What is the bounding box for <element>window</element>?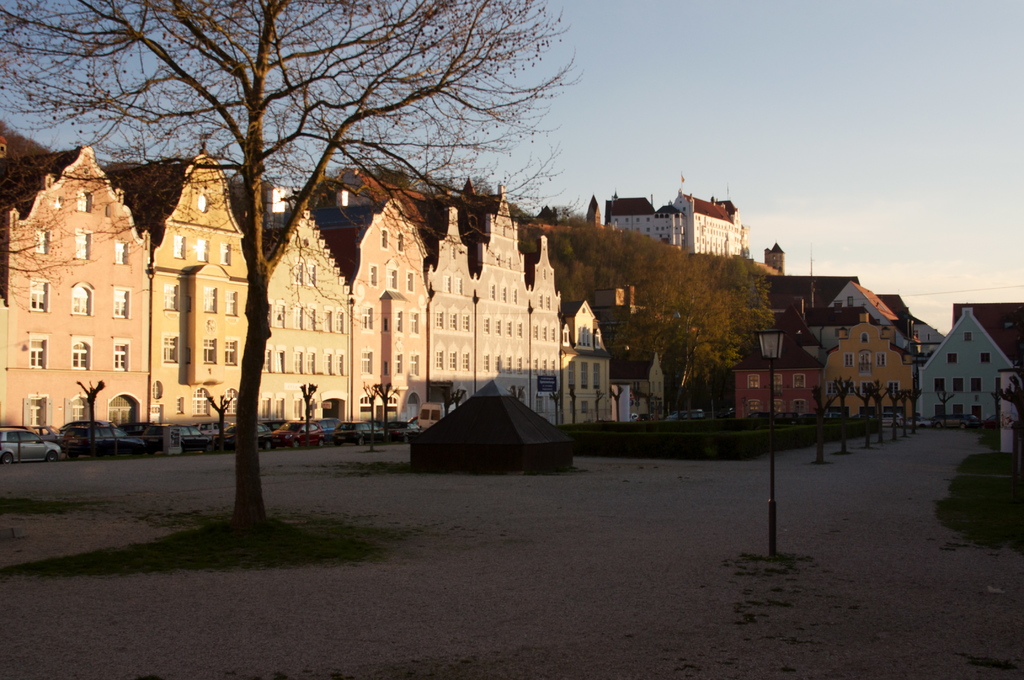
395 228 404 254.
